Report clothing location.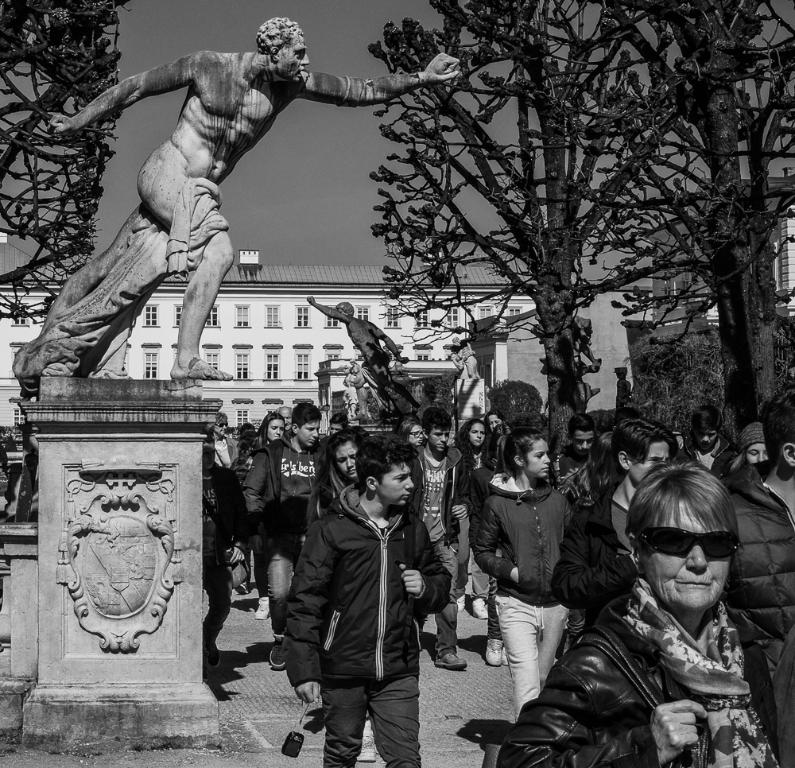
Report: [710, 453, 794, 743].
